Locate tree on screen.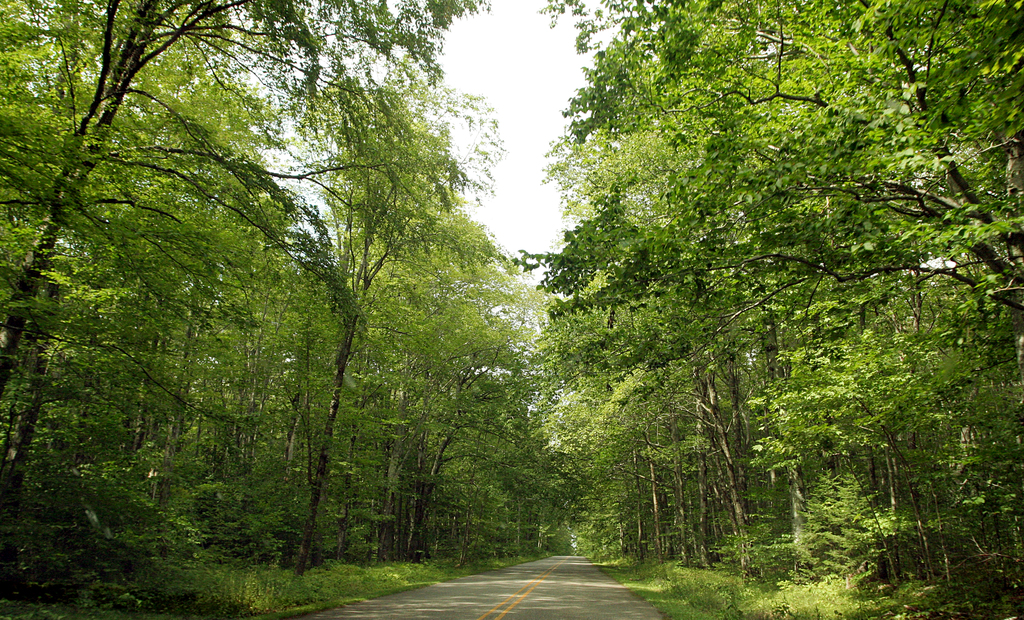
On screen at box=[274, 61, 554, 592].
